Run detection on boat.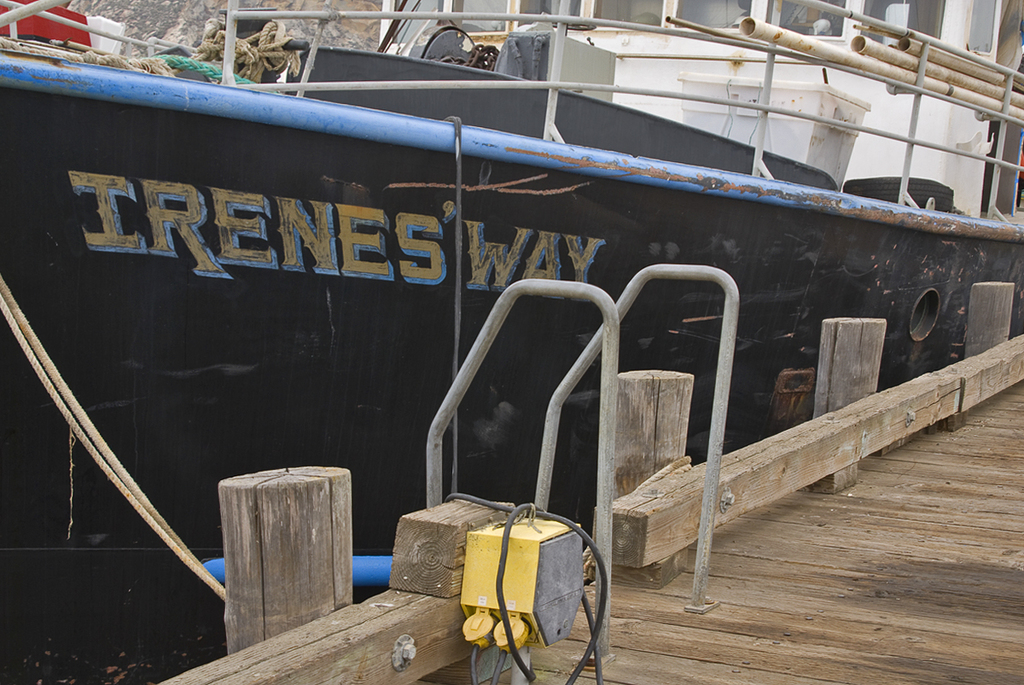
Result: [x1=8, y1=14, x2=1003, y2=631].
